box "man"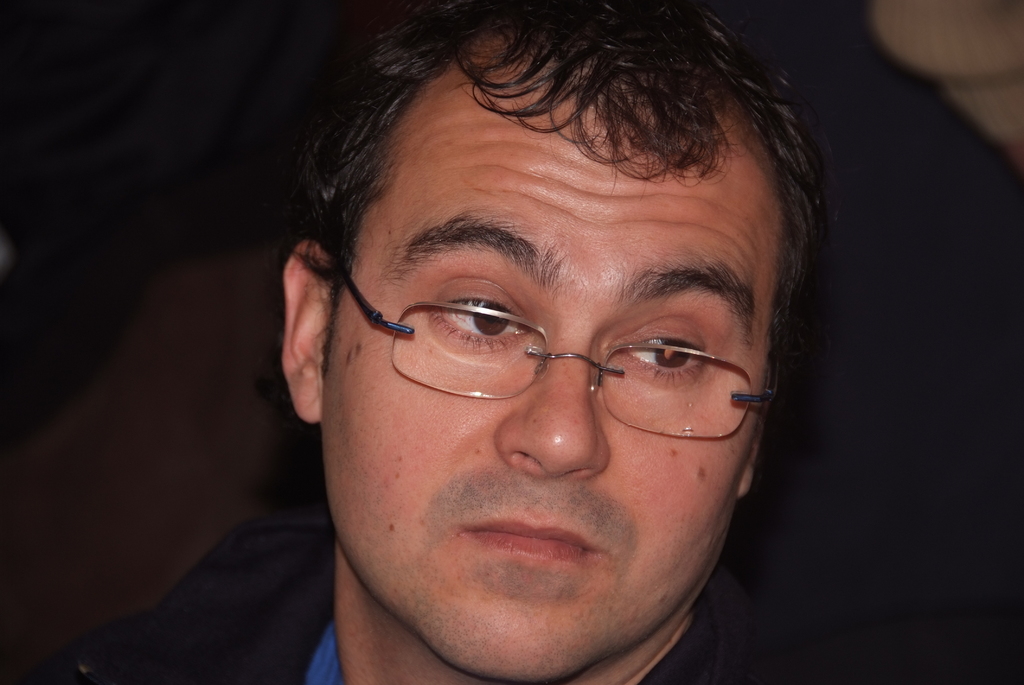
(x1=113, y1=21, x2=957, y2=684)
